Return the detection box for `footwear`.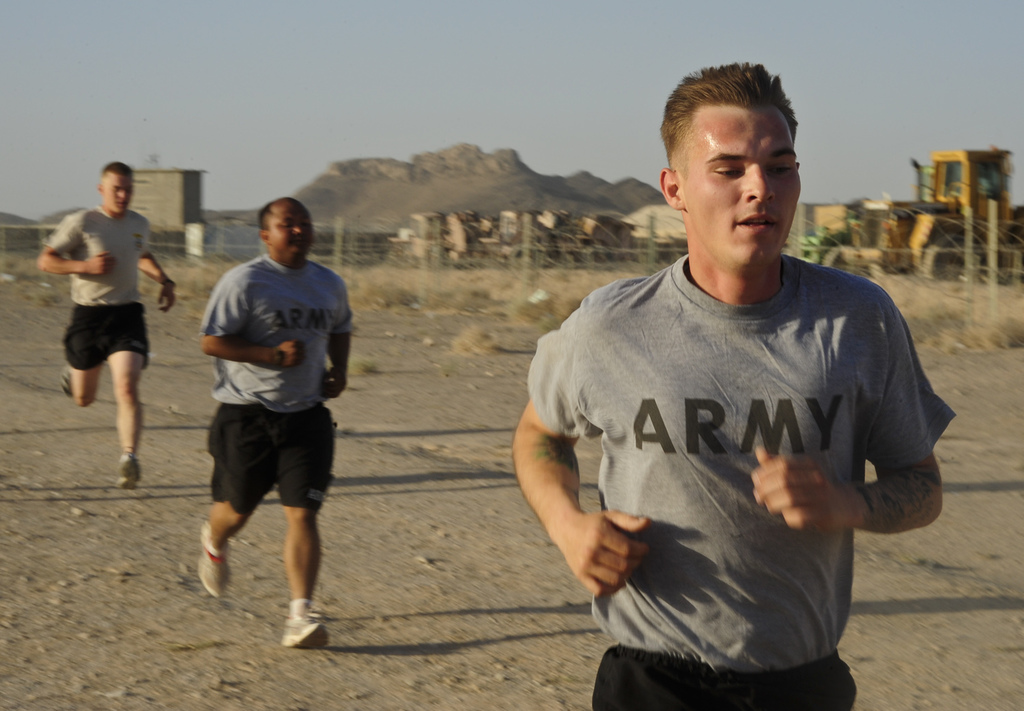
locate(278, 611, 324, 649).
